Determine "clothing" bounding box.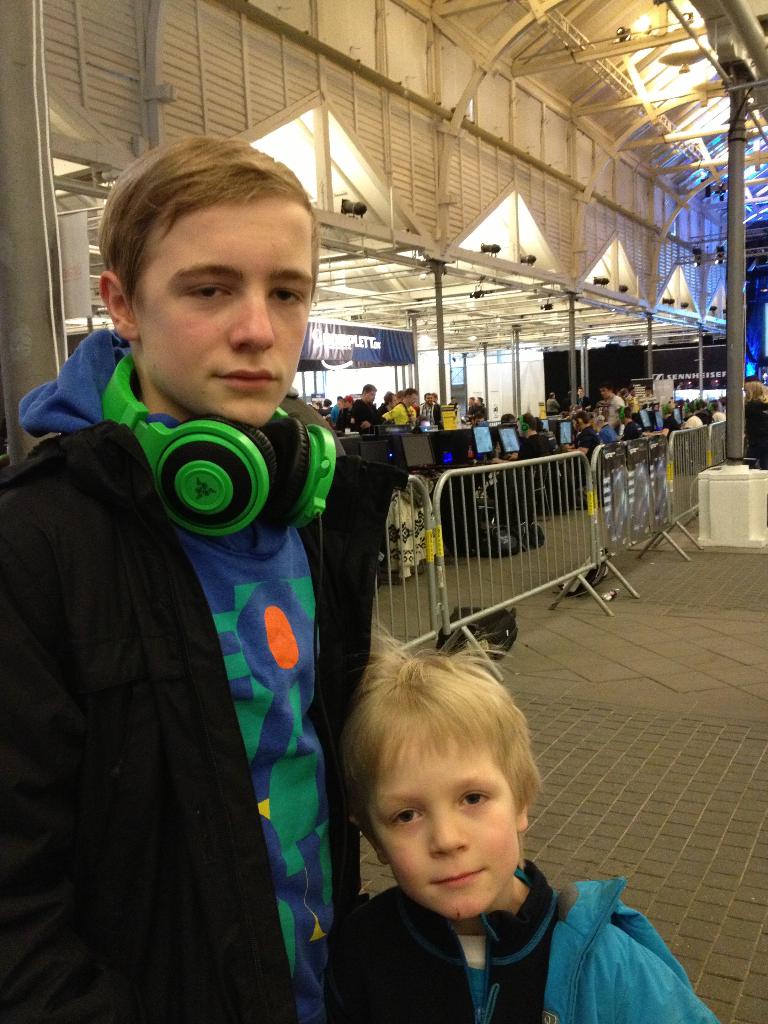
Determined: bbox=(332, 401, 358, 433).
